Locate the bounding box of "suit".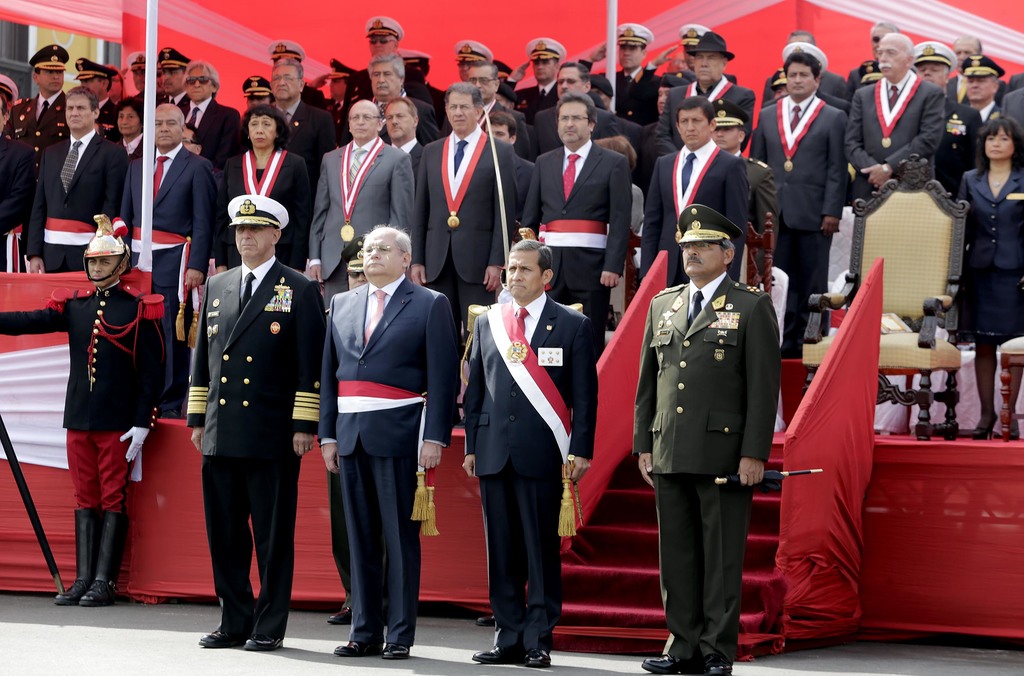
Bounding box: [270, 96, 340, 155].
